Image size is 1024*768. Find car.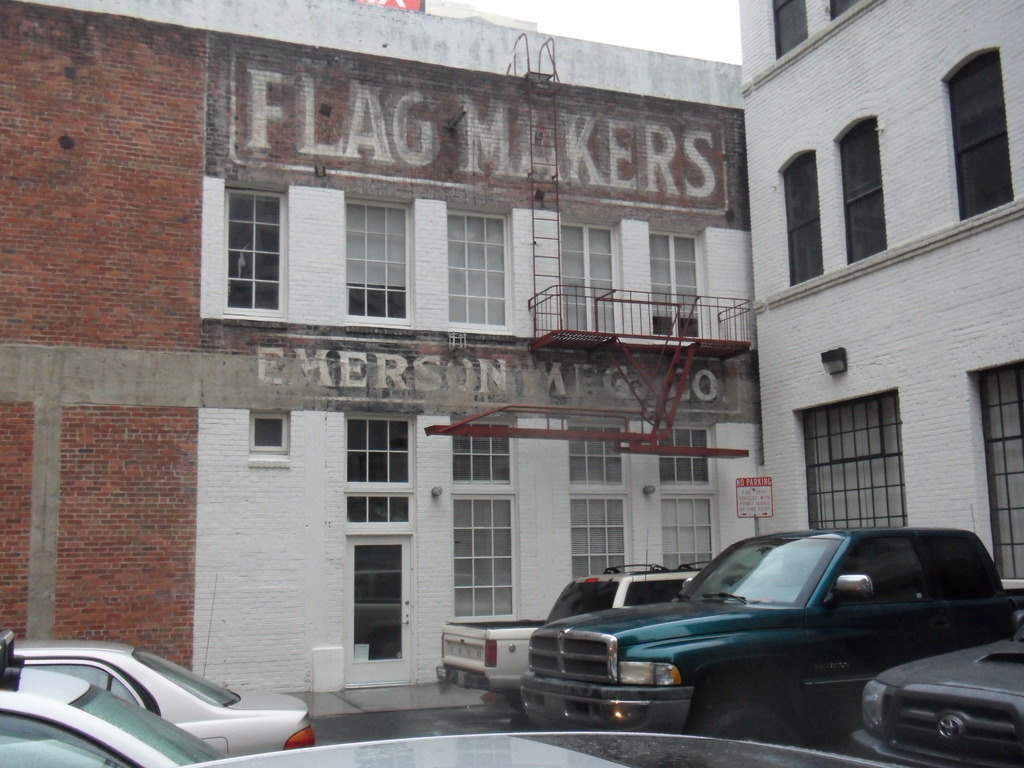
bbox=(0, 663, 230, 767).
